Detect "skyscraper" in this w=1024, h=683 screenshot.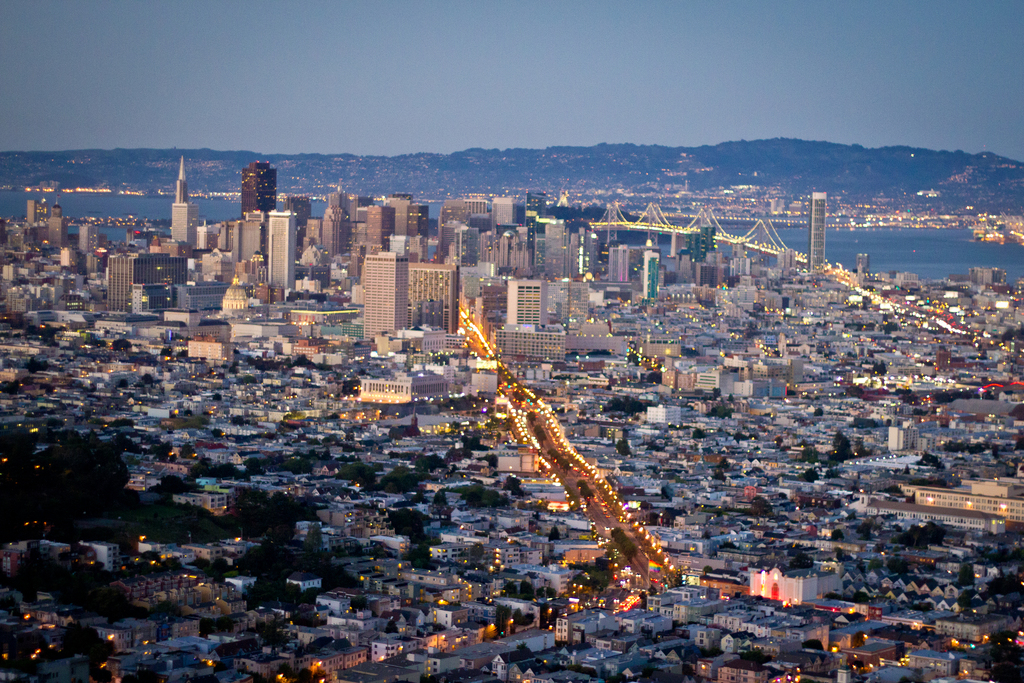
Detection: <bbox>534, 220, 595, 283</bbox>.
